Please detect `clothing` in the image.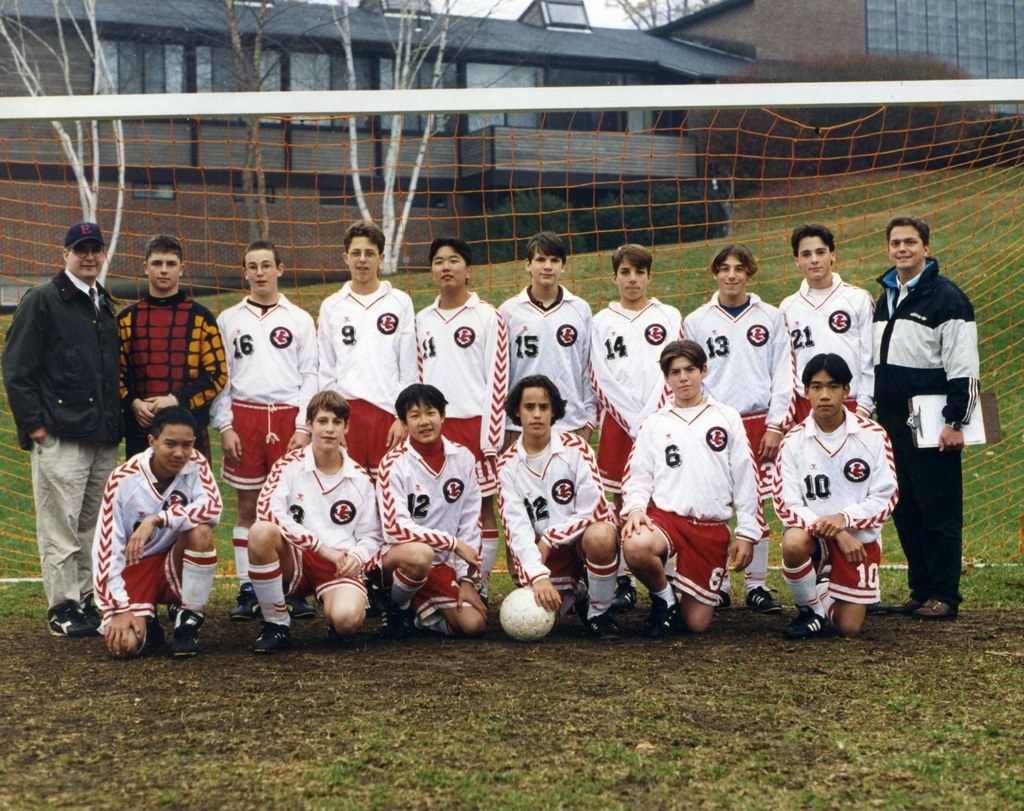
rect(256, 438, 381, 609).
